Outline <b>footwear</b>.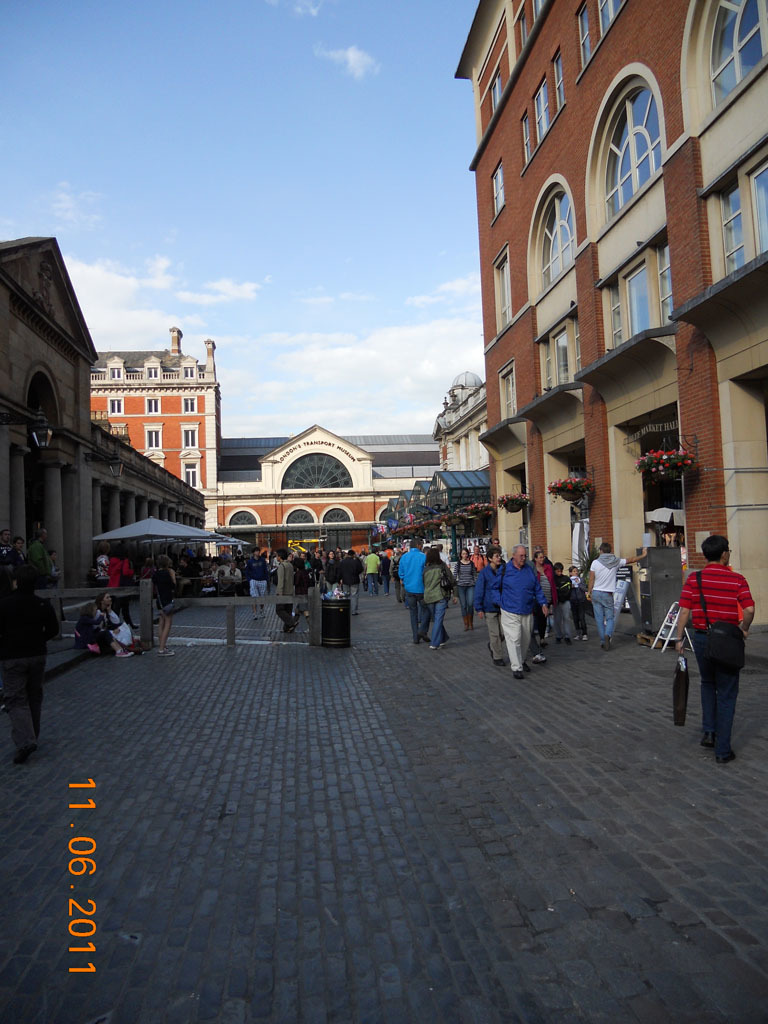
Outline: x1=604, y1=636, x2=609, y2=650.
